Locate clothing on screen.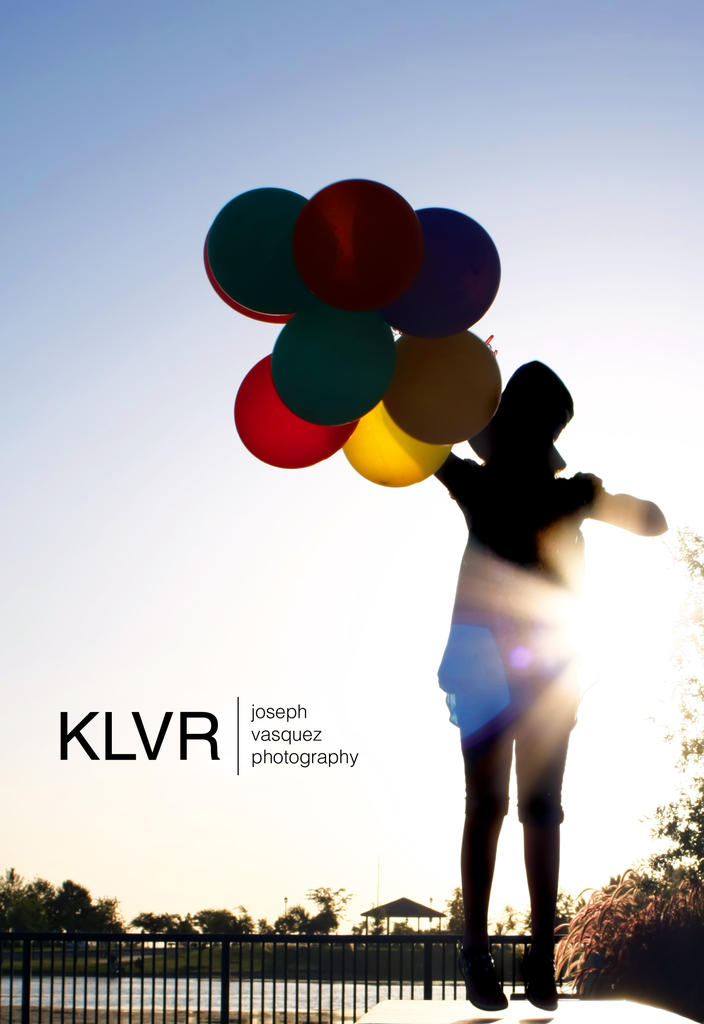
On screen at <bbox>445, 455, 602, 831</bbox>.
